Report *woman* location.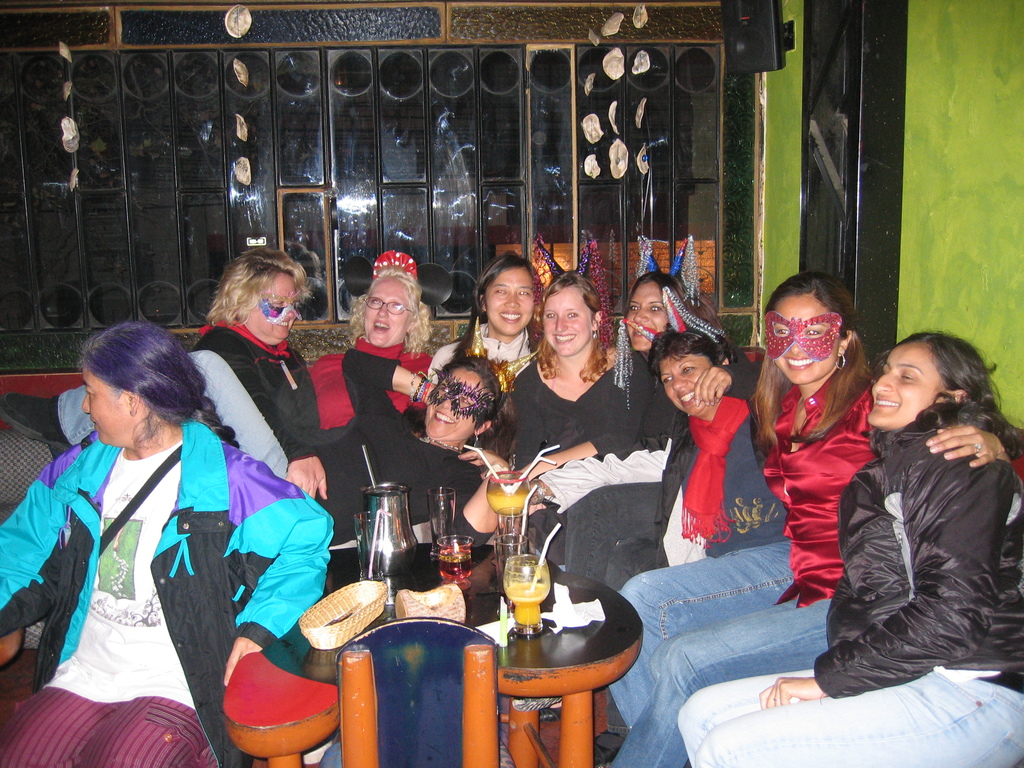
Report: 184:248:323:502.
